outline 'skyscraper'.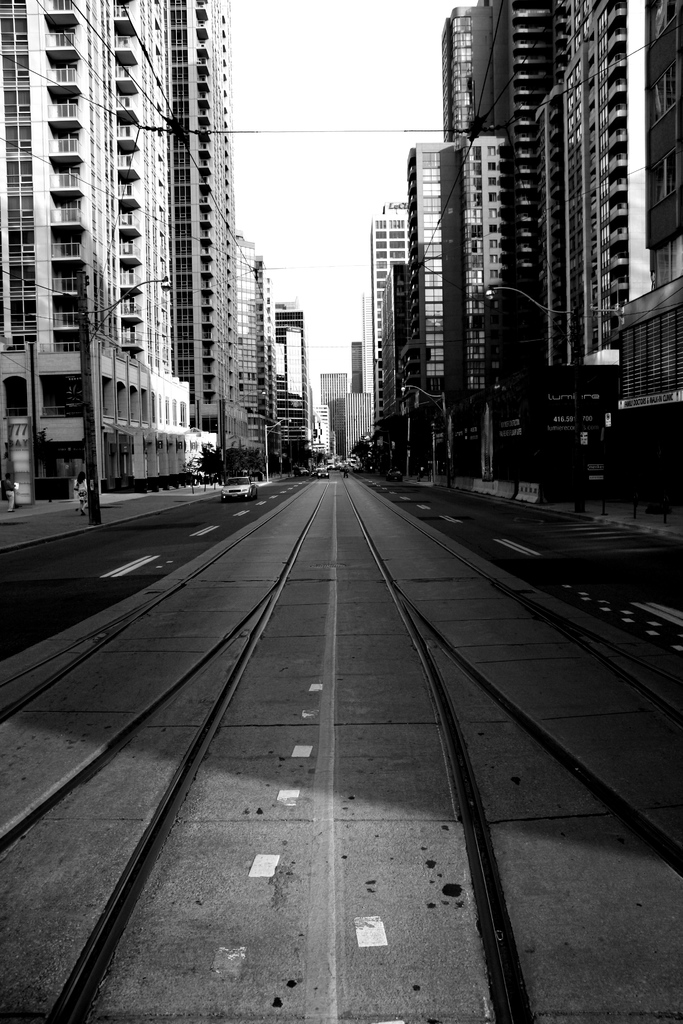
Outline: rect(0, 0, 135, 479).
